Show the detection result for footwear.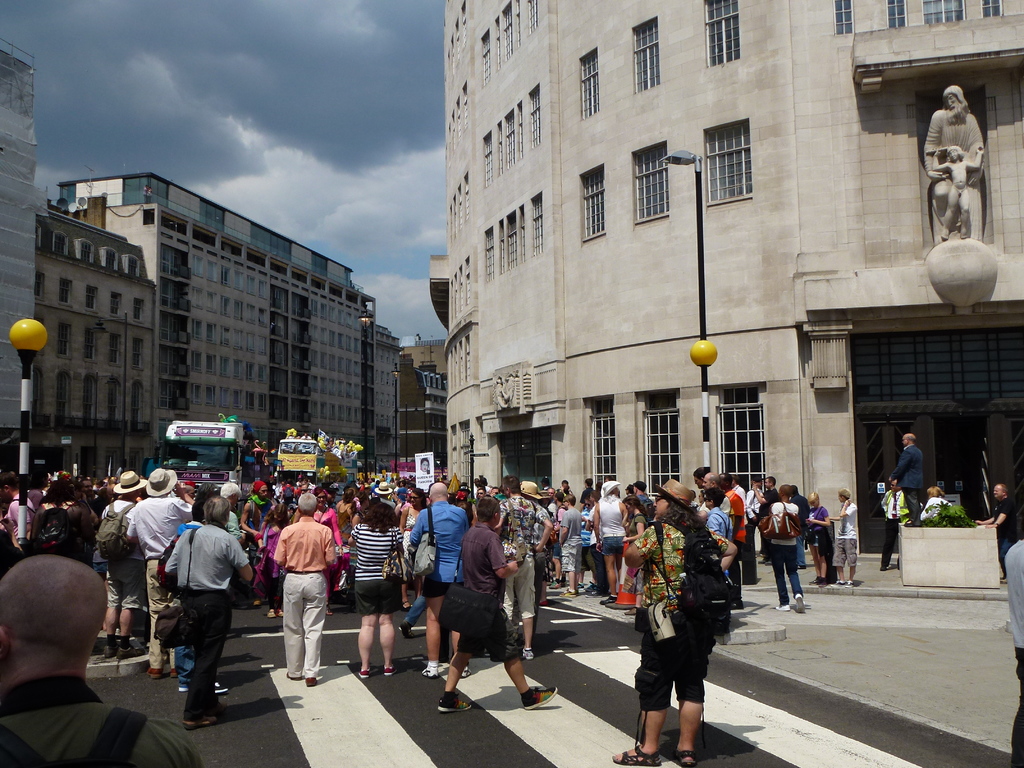
<box>461,663,470,678</box>.
